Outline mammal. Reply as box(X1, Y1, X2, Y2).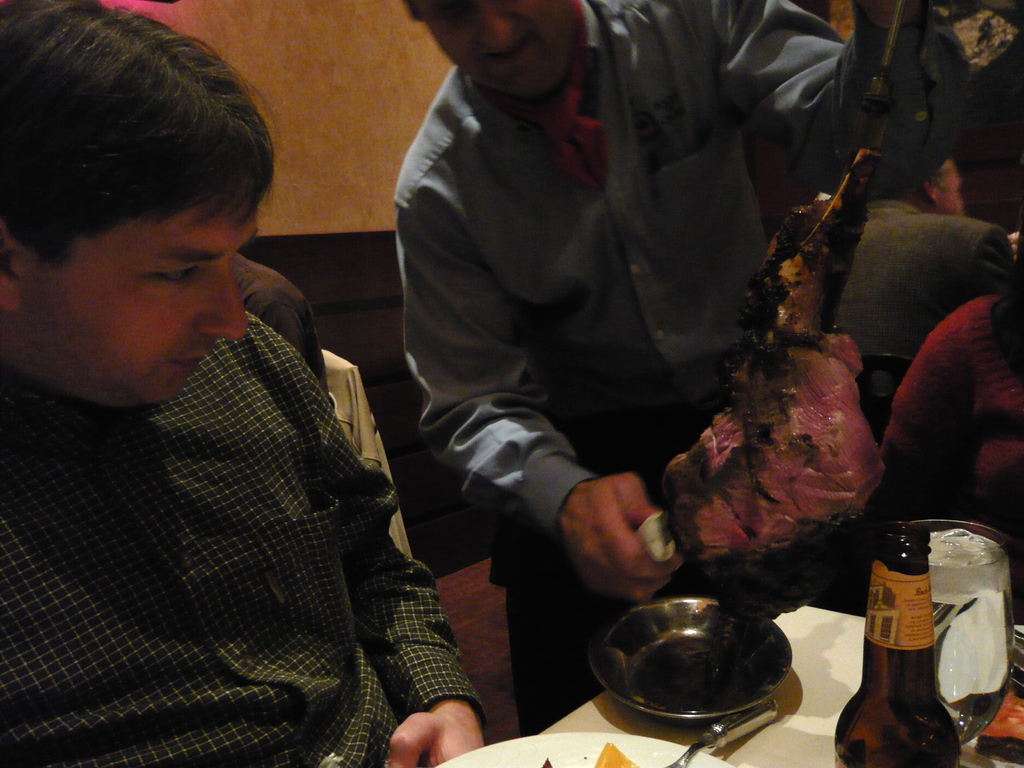
box(830, 143, 1022, 445).
